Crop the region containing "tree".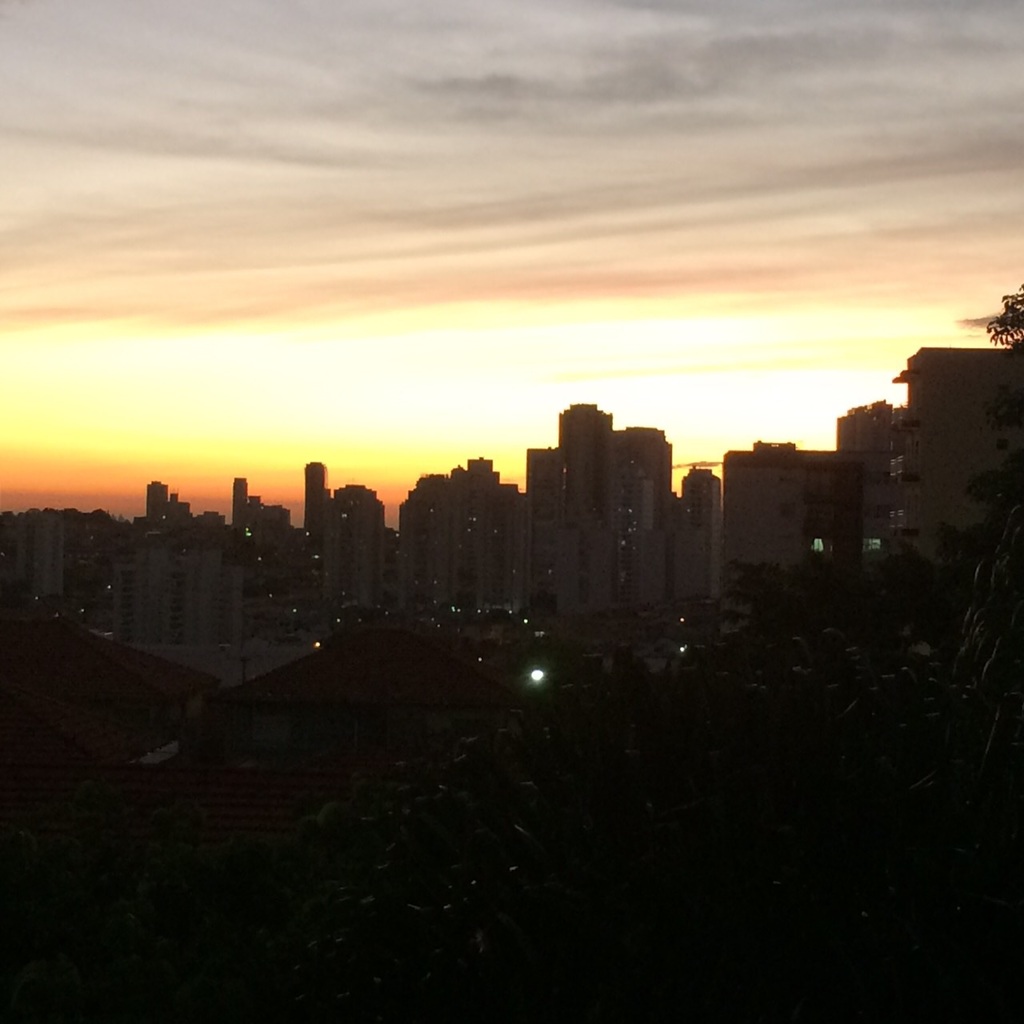
Crop region: (978, 282, 1023, 367).
